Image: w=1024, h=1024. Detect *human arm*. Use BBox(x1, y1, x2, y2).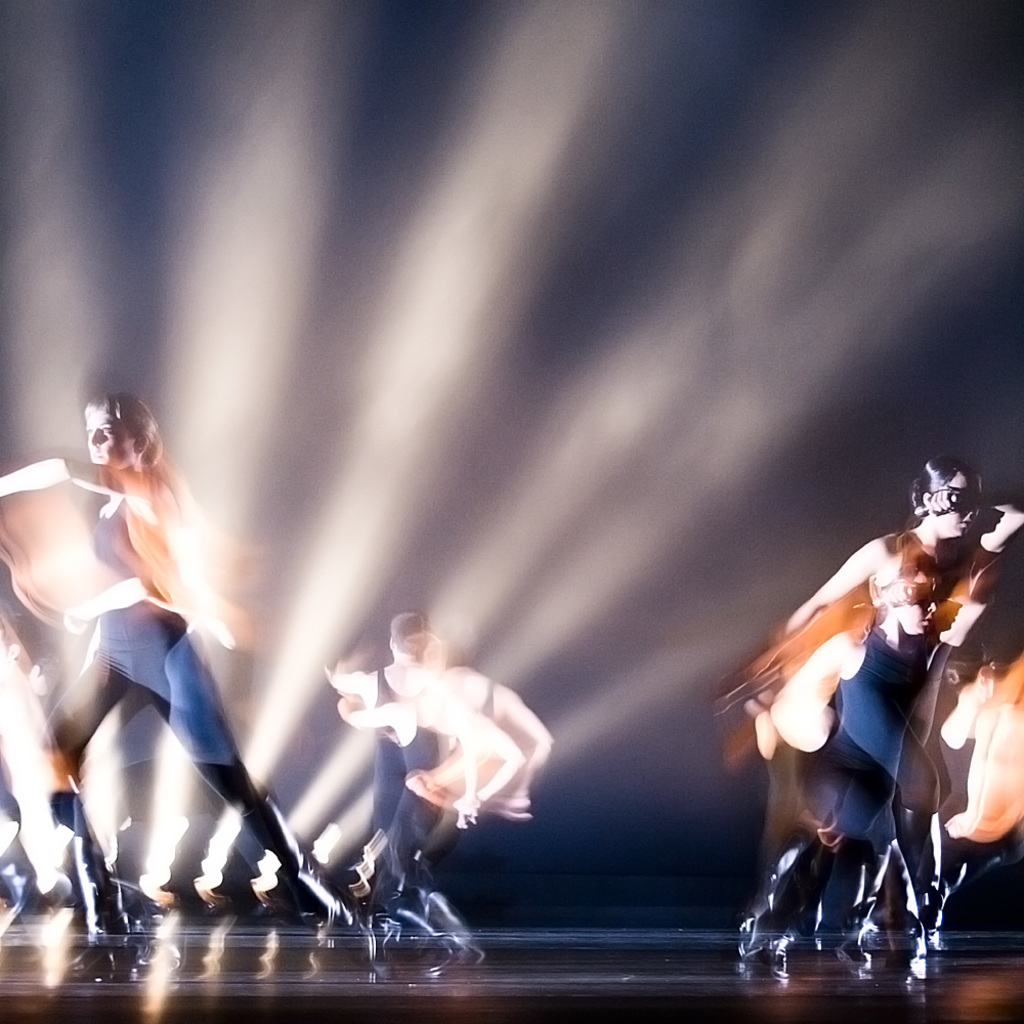
BBox(494, 689, 560, 798).
